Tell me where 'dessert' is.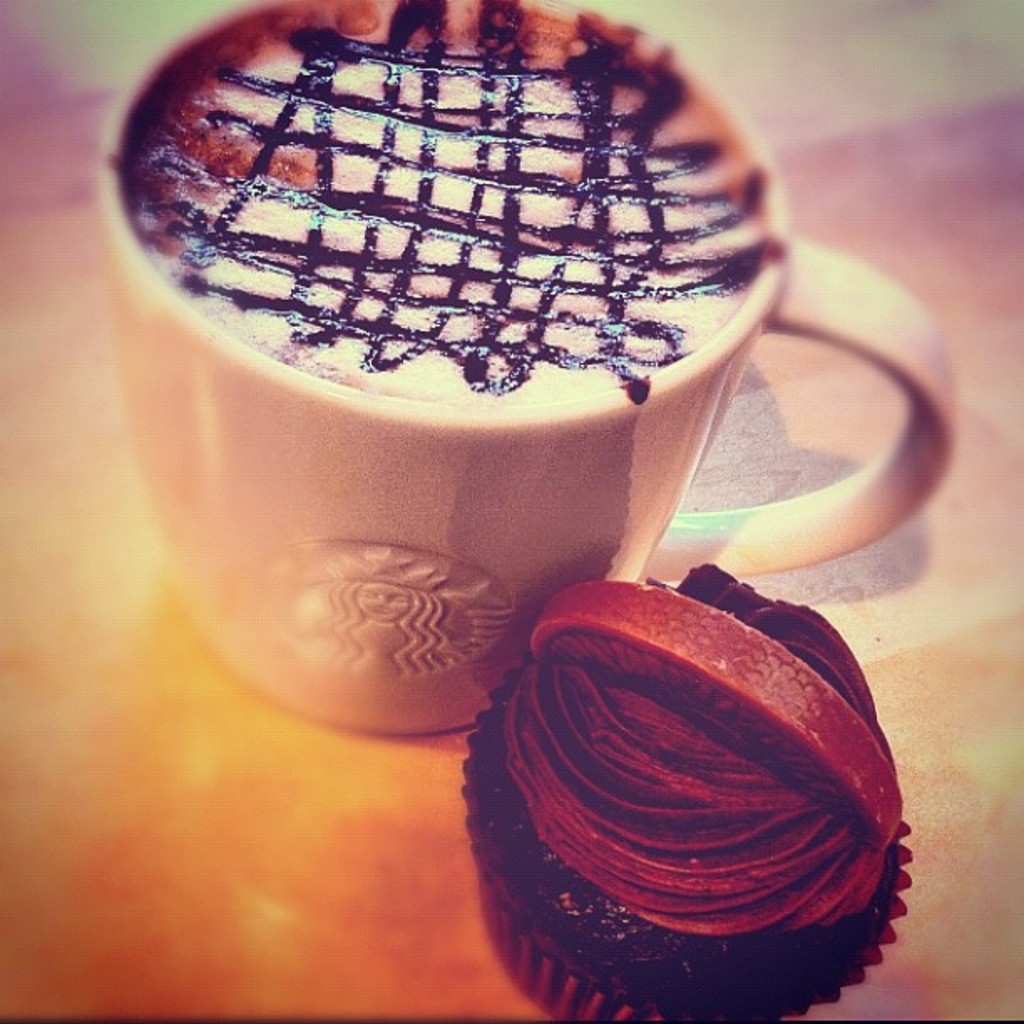
'dessert' is at select_region(455, 602, 930, 1023).
